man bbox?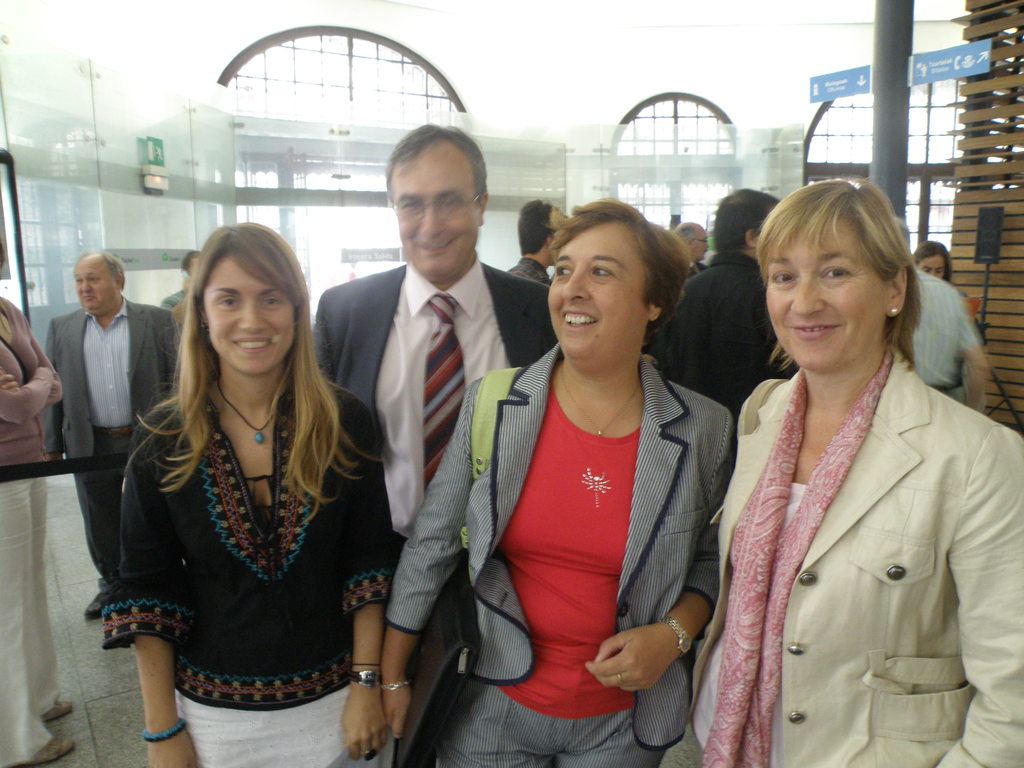
<box>664,220,718,280</box>
